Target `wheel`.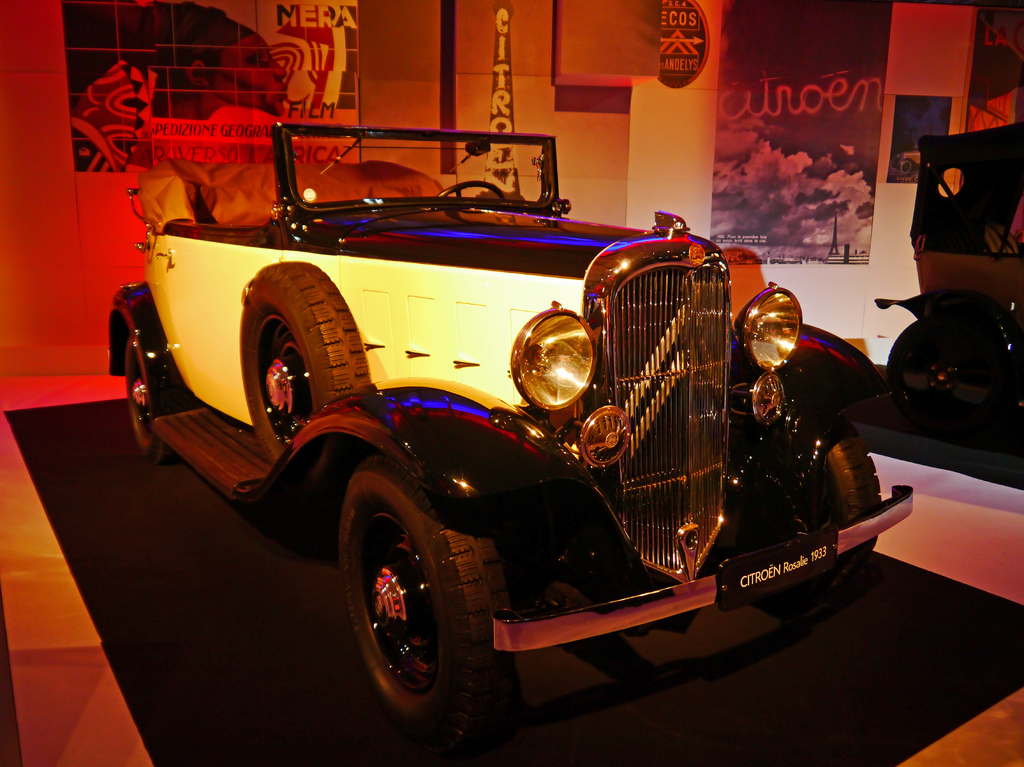
Target region: [x1=887, y1=318, x2=1006, y2=436].
